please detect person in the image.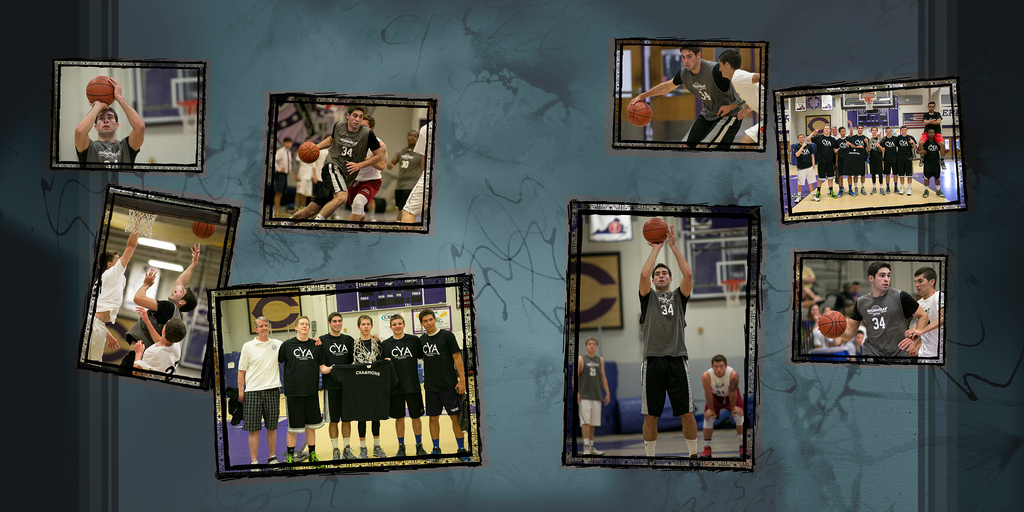
[273,138,292,218].
